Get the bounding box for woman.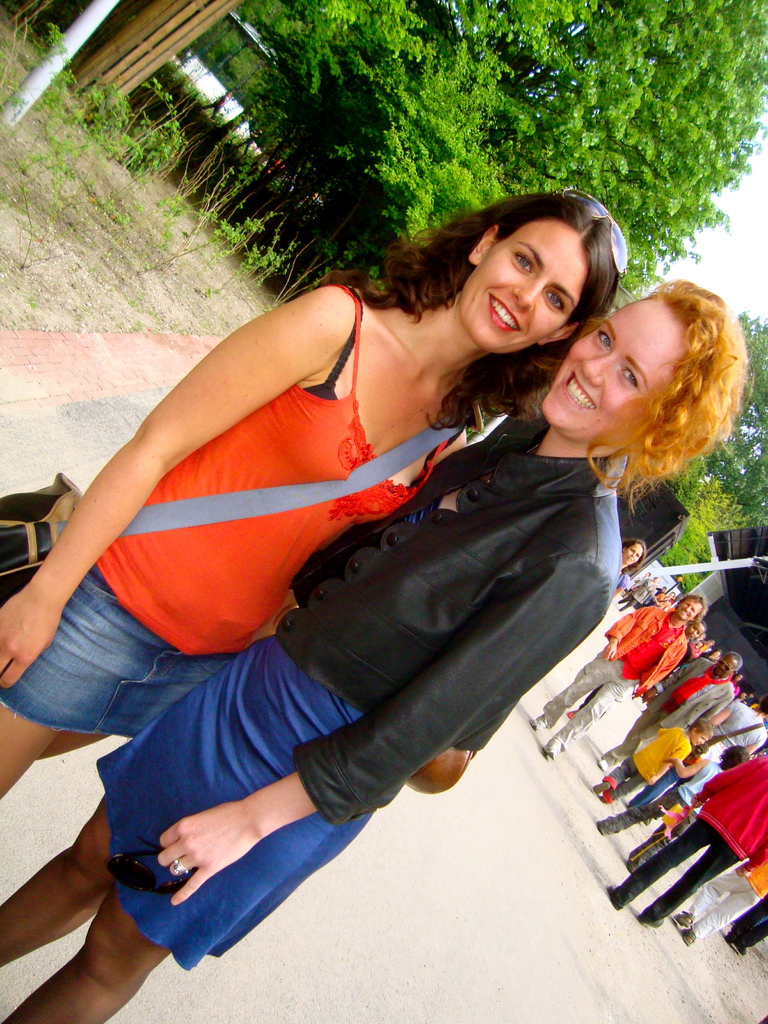
rect(2, 281, 749, 1023).
